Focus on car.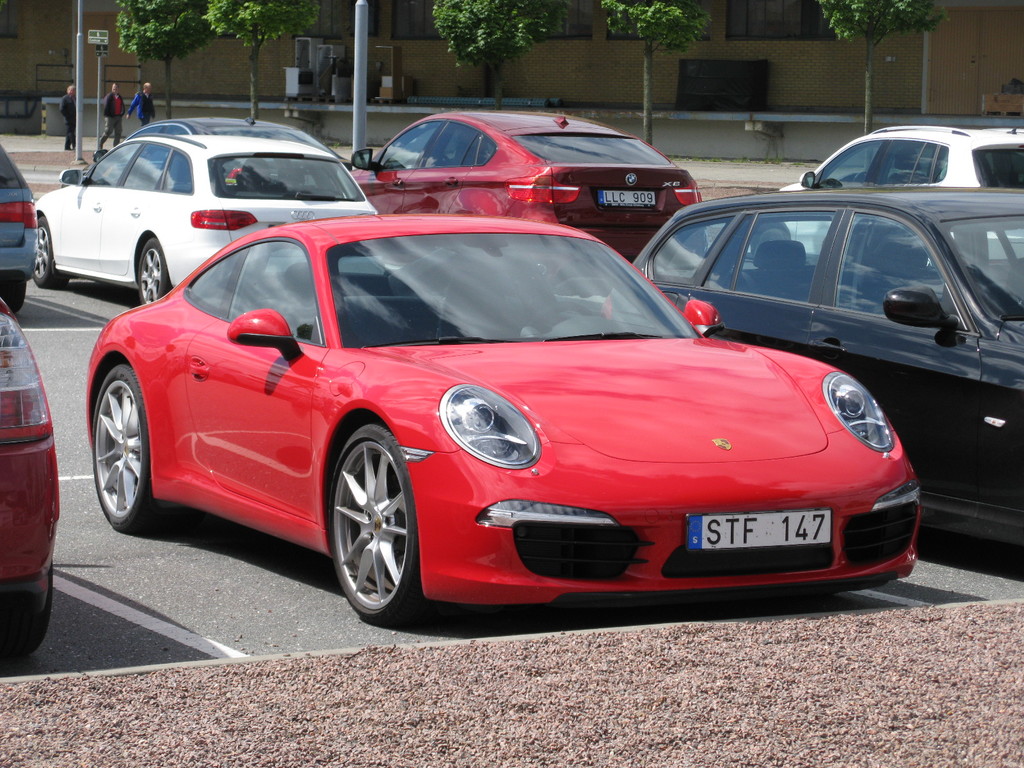
Focused at [639, 175, 1022, 562].
